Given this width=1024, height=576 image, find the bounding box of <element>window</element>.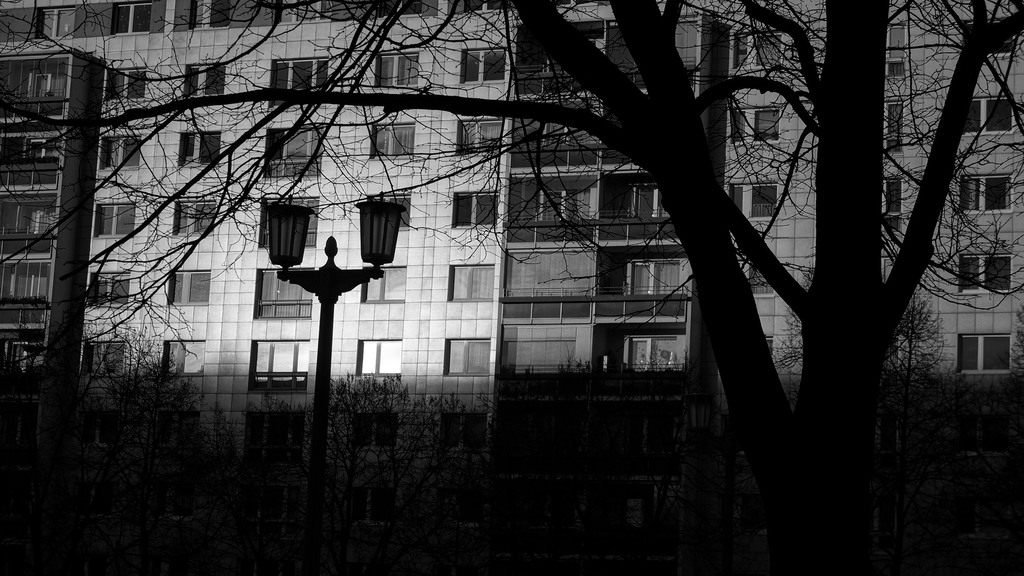
{"x1": 958, "y1": 334, "x2": 1009, "y2": 371}.
